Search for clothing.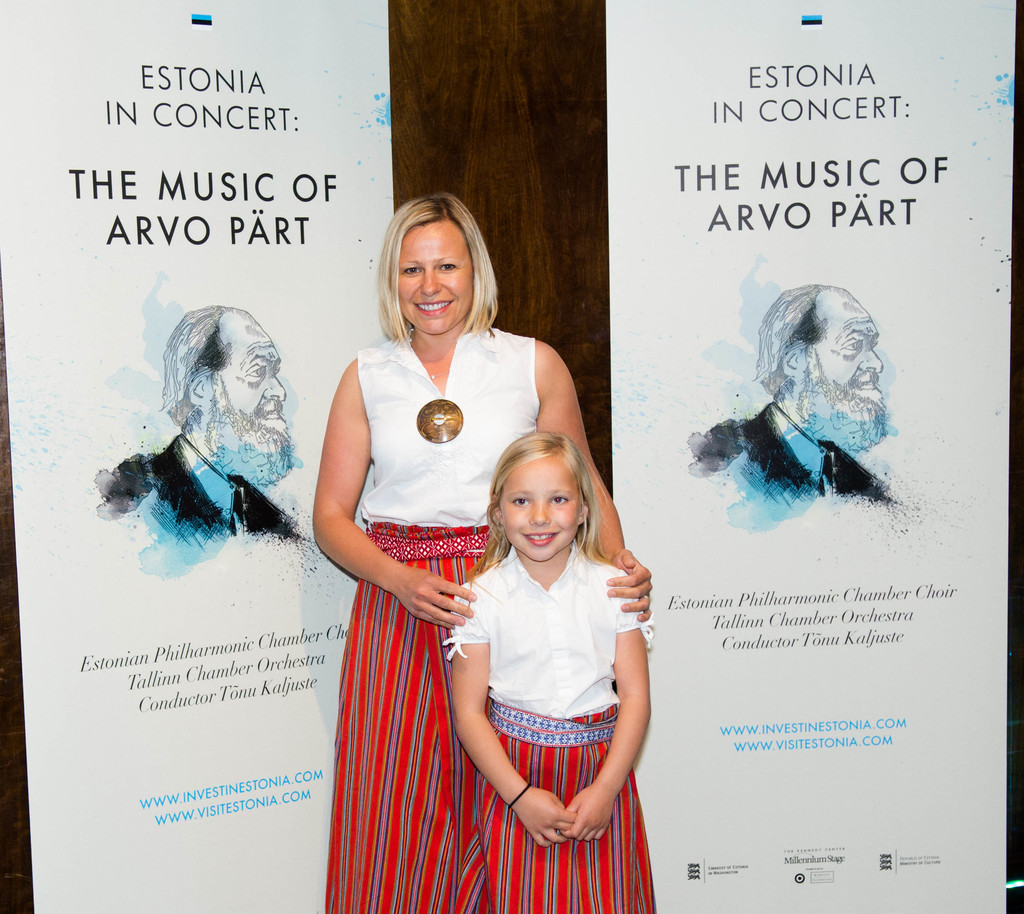
Found at l=744, t=391, r=894, b=496.
